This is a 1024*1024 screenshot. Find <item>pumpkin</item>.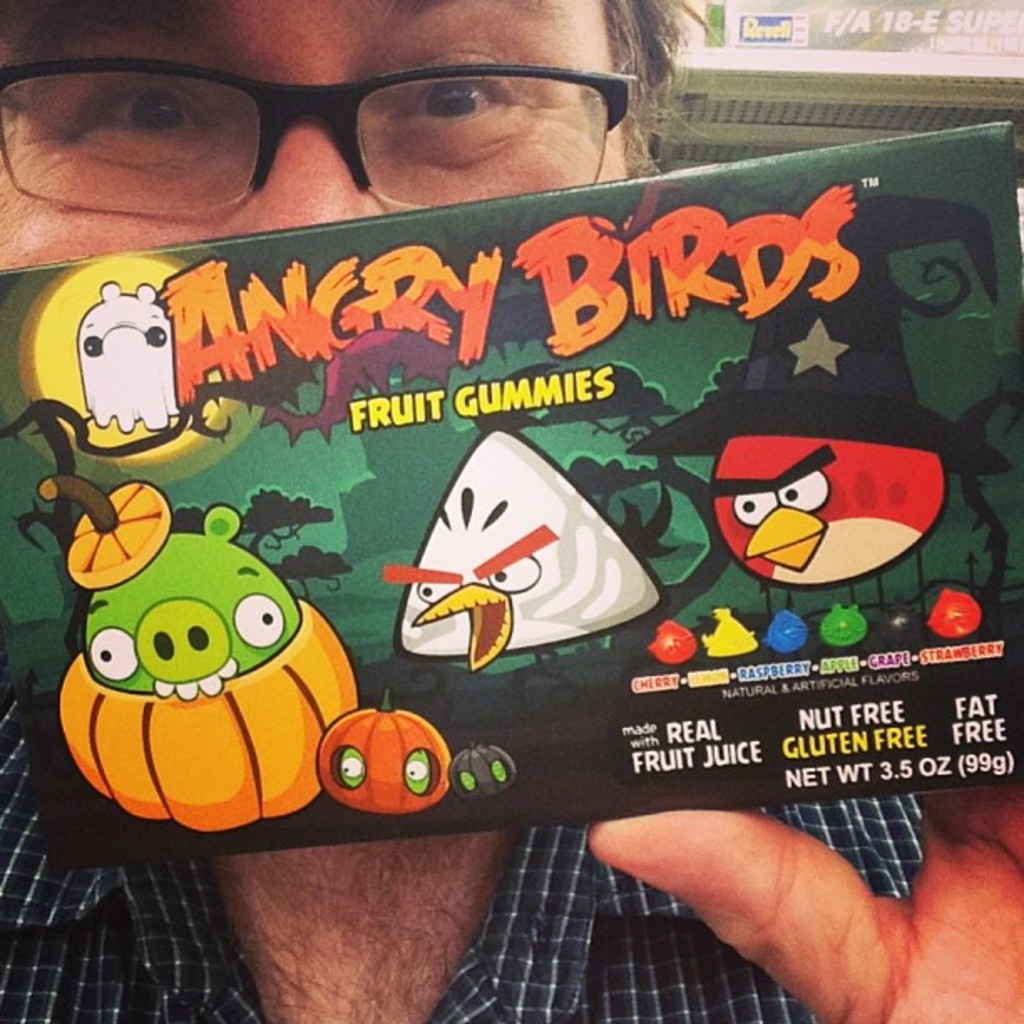
Bounding box: 315 691 452 808.
